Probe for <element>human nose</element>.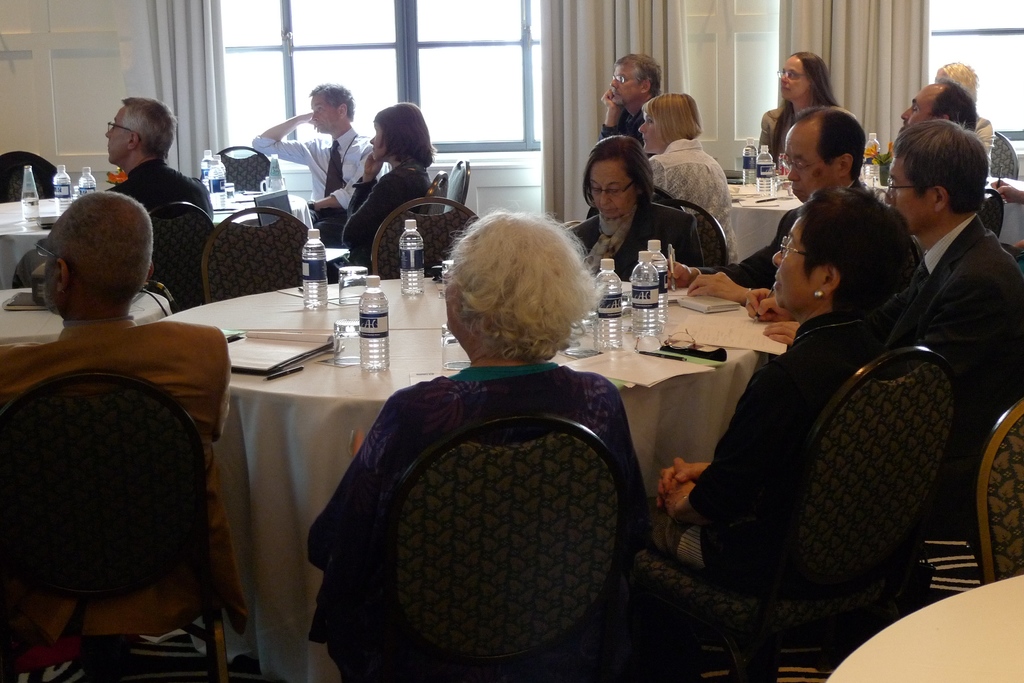
Probe result: 104:126:111:140.
